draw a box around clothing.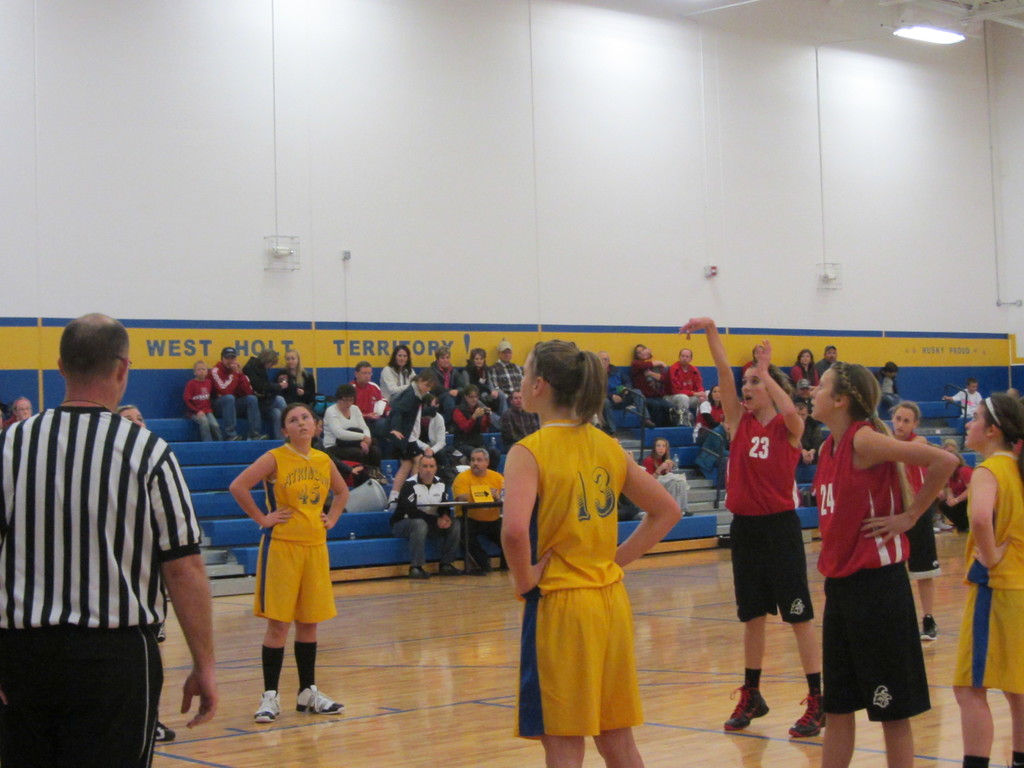
<box>0,404,199,767</box>.
